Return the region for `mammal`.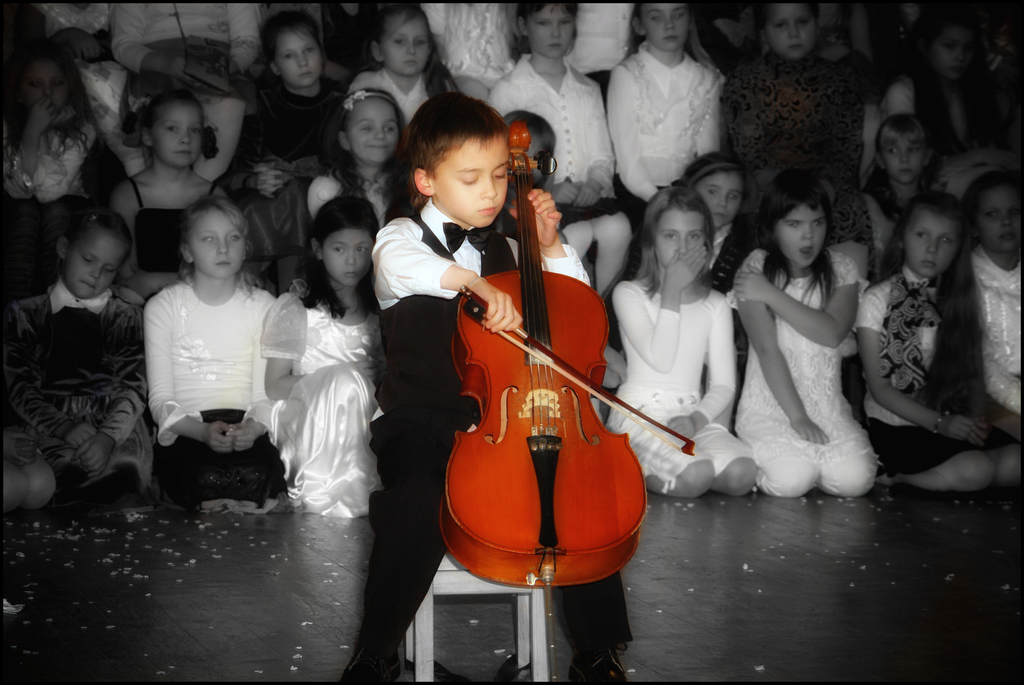
(965,161,1023,446).
